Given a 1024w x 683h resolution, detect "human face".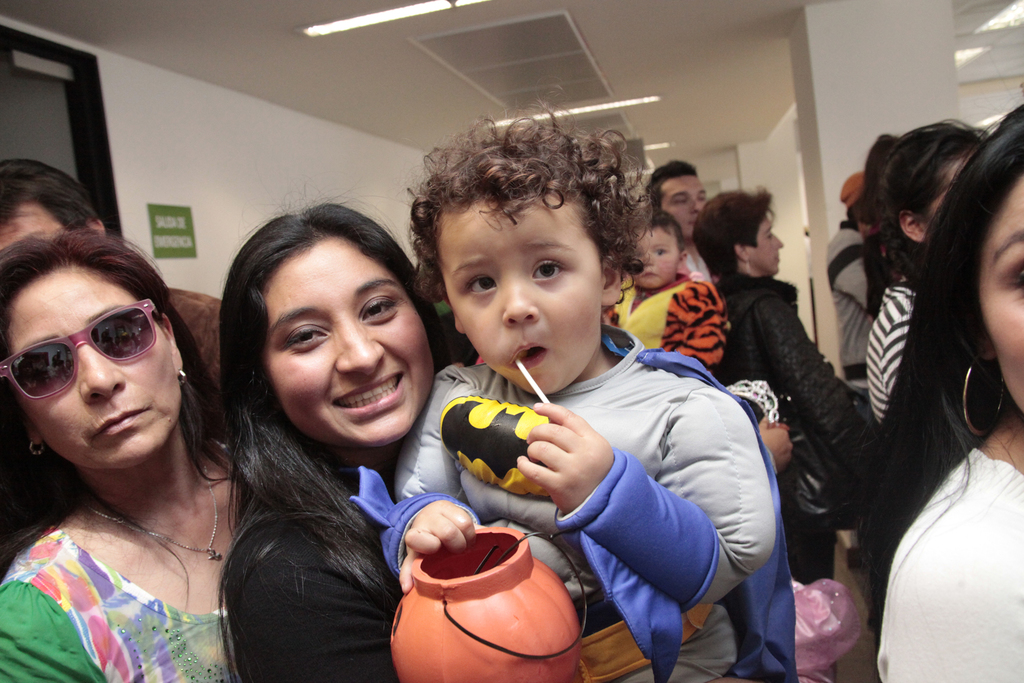
select_region(15, 269, 195, 464).
